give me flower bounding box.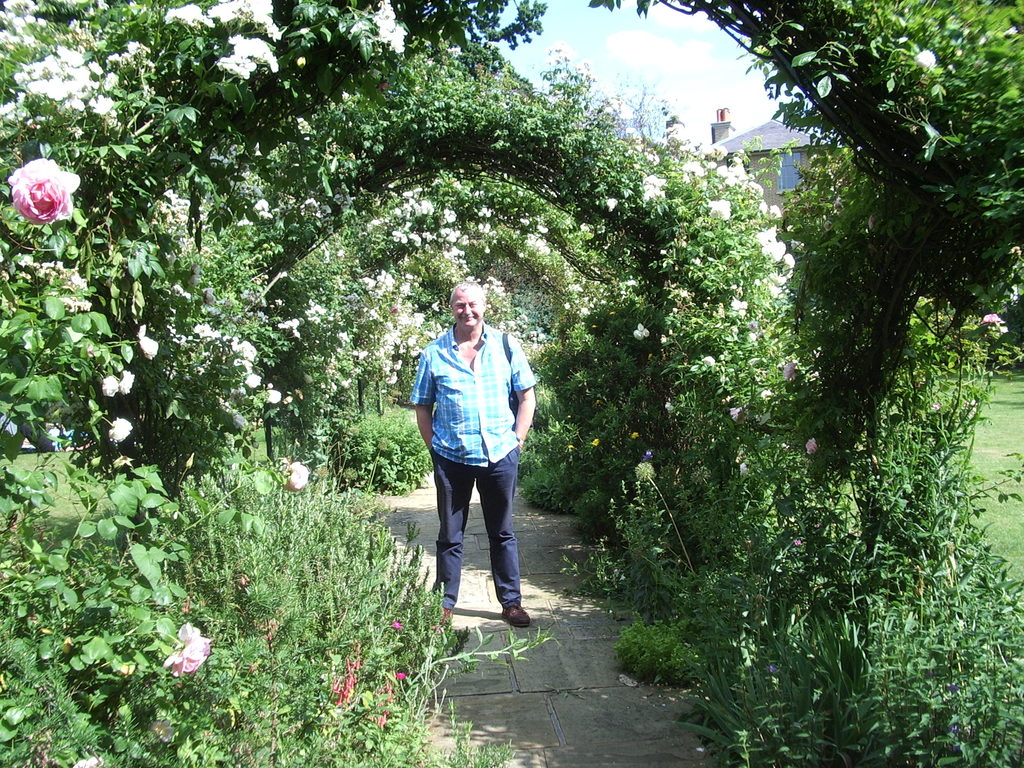
bbox=(446, 40, 463, 58).
